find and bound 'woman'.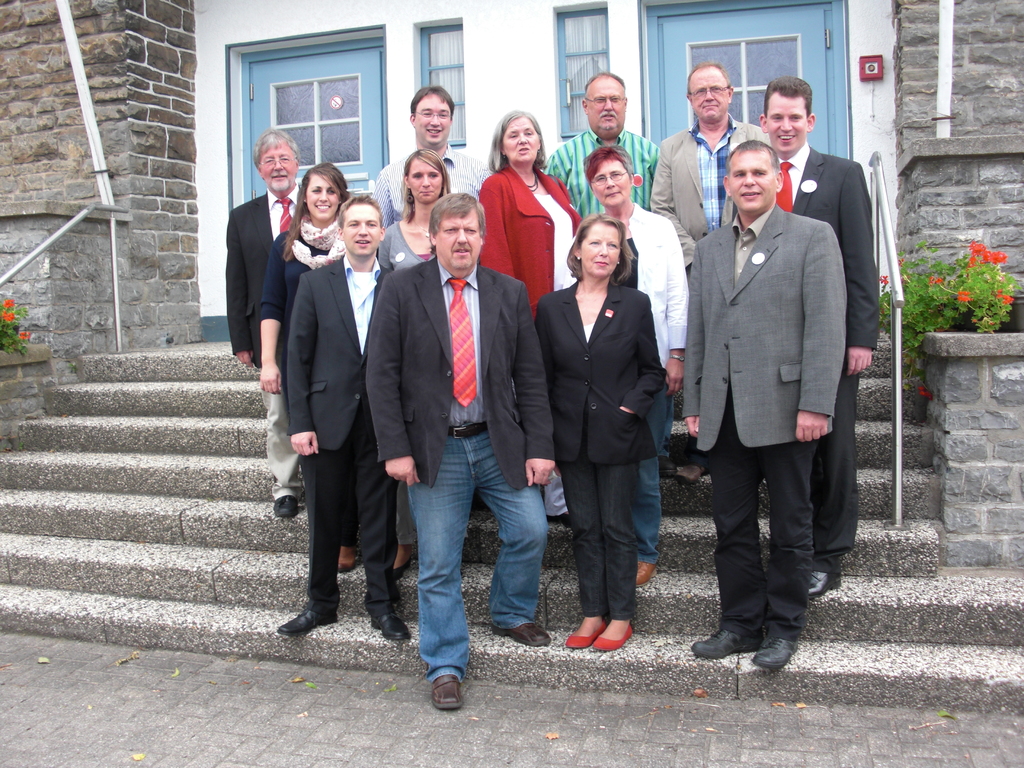
Bound: Rect(379, 148, 460, 274).
